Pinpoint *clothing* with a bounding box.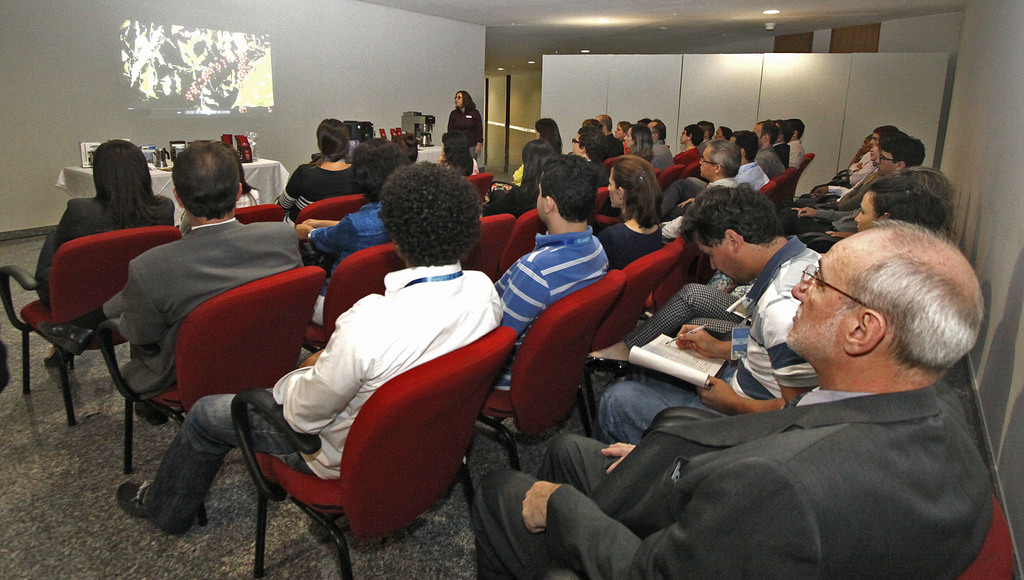
[x1=595, y1=220, x2=668, y2=271].
